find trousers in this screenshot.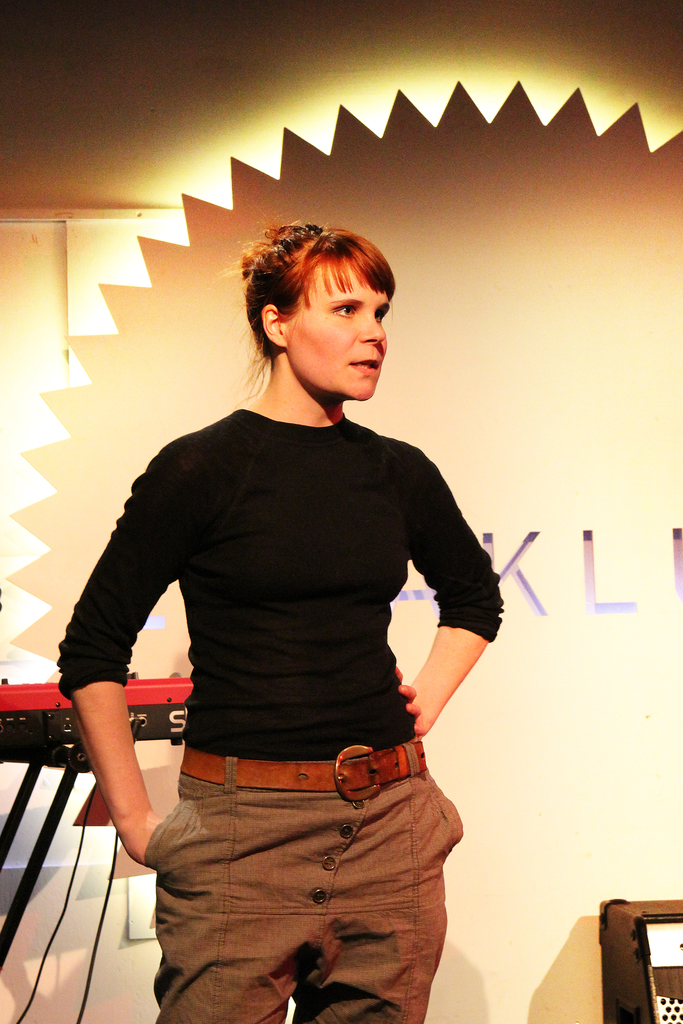
The bounding box for trousers is <region>117, 728, 475, 1004</region>.
